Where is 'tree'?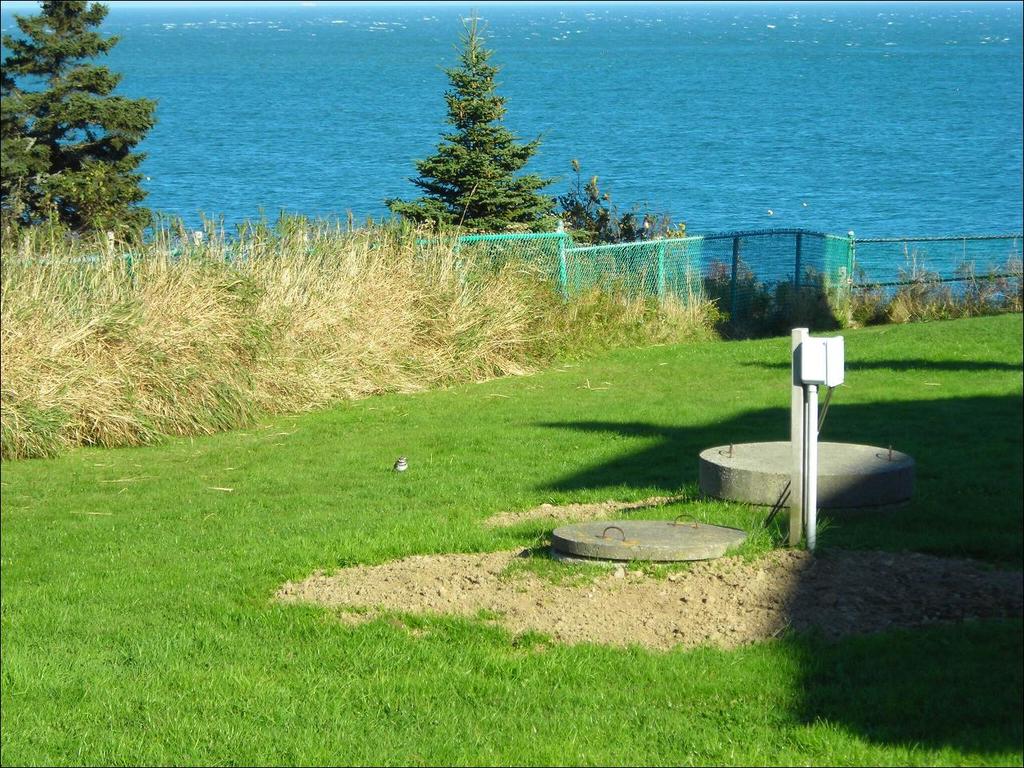
(x1=397, y1=24, x2=571, y2=230).
